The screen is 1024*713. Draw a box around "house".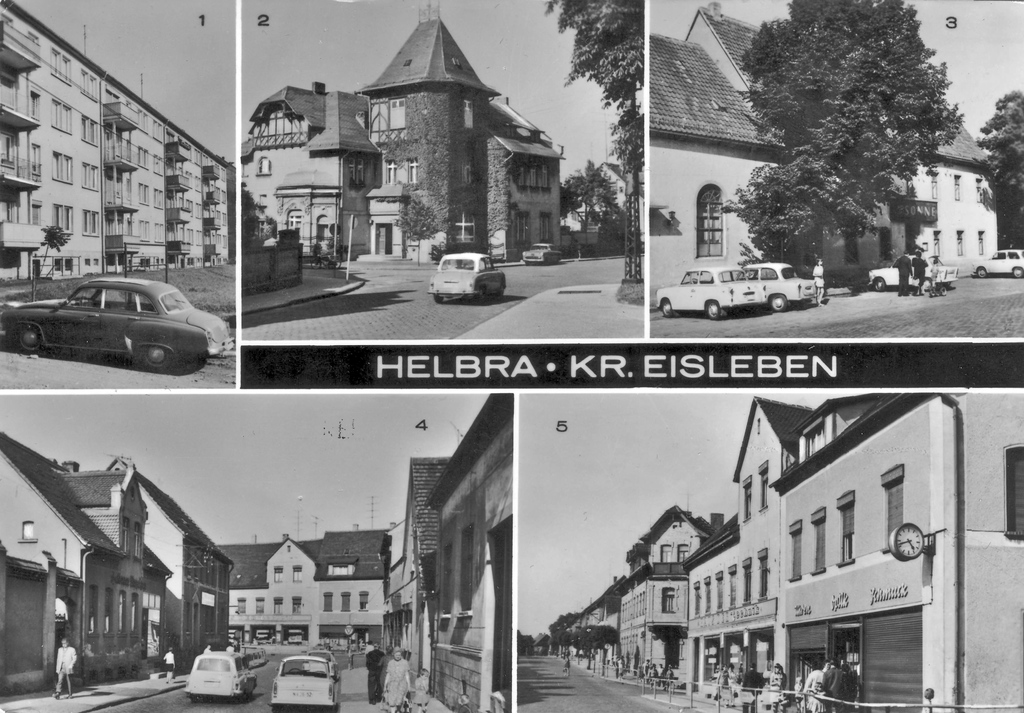
bbox=[636, 35, 806, 319].
